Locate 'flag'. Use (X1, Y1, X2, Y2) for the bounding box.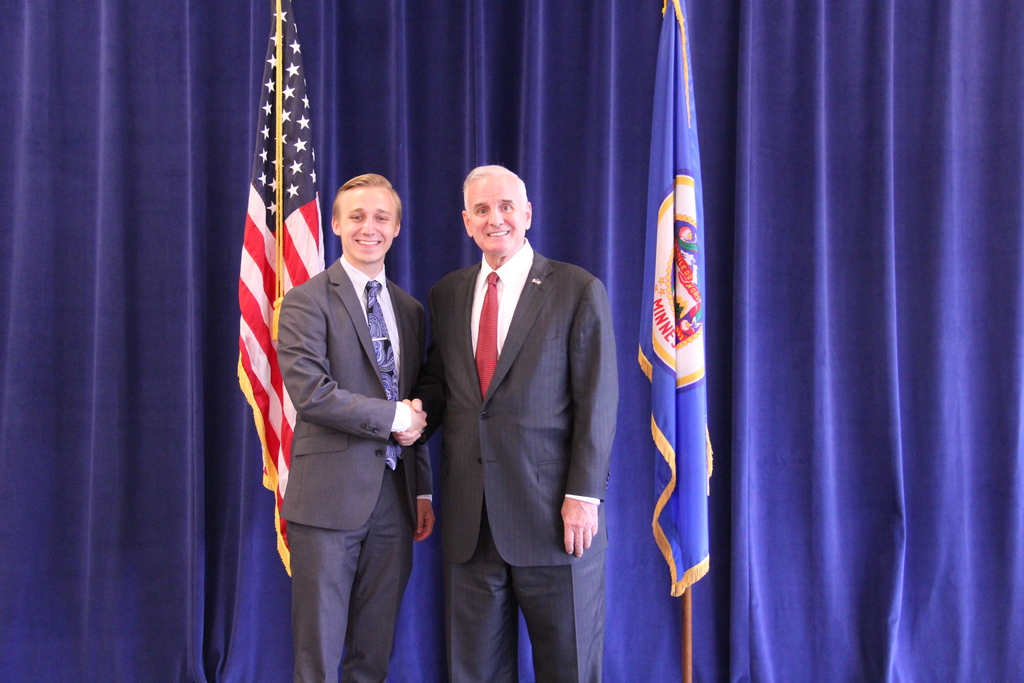
(239, 0, 331, 568).
